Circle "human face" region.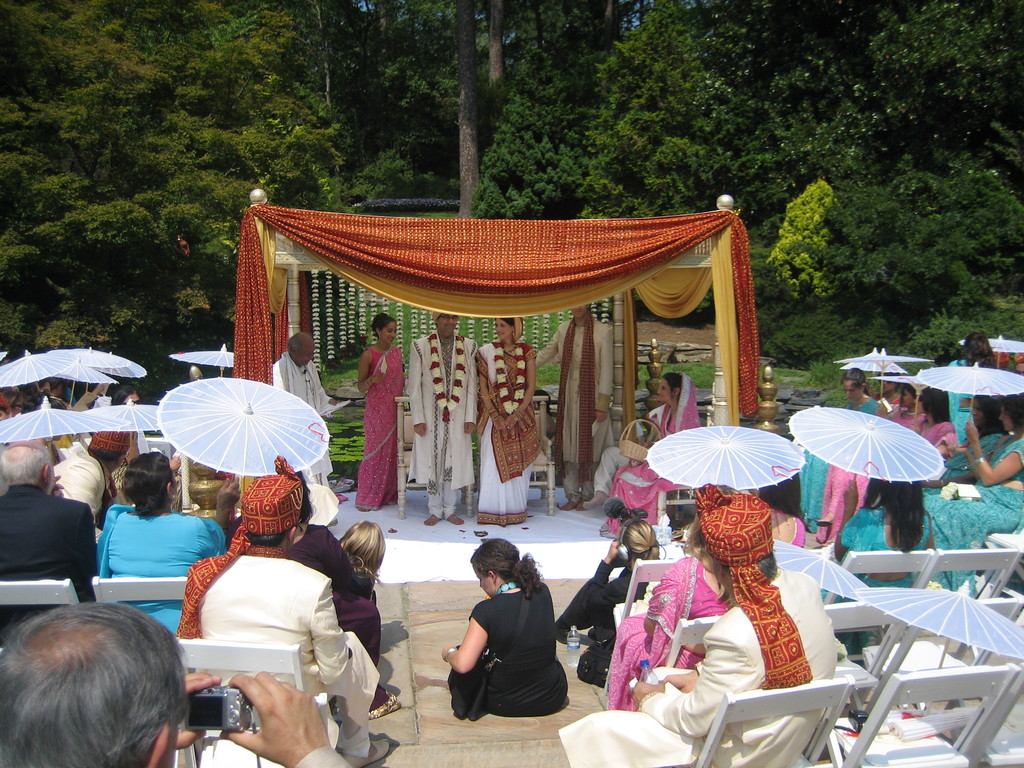
Region: bbox(383, 323, 396, 346).
